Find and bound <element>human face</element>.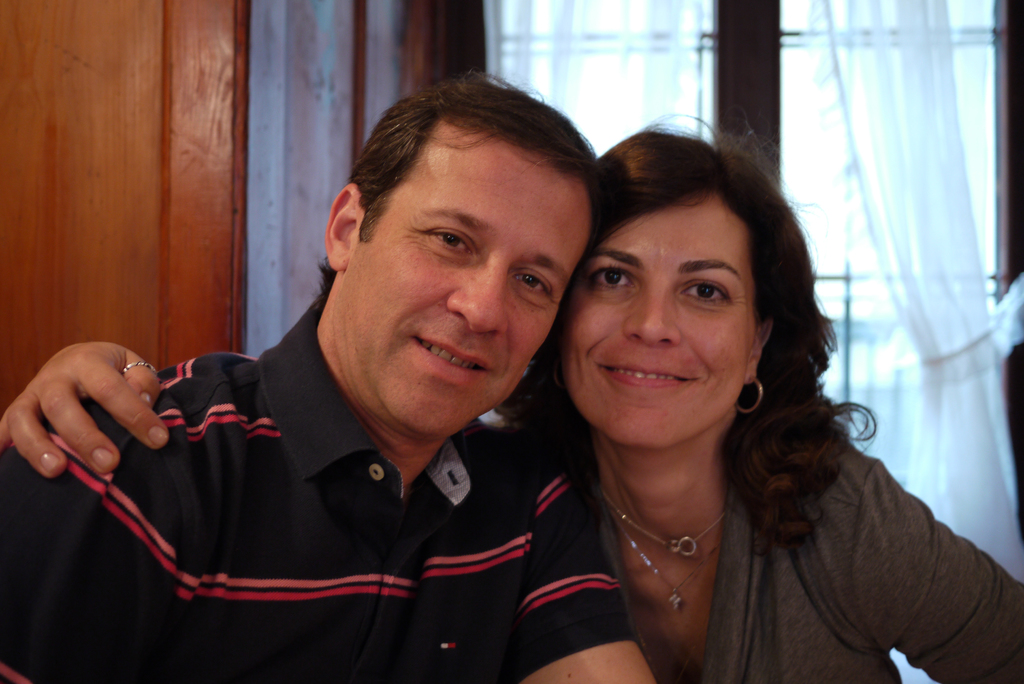
Bound: [561,200,755,452].
